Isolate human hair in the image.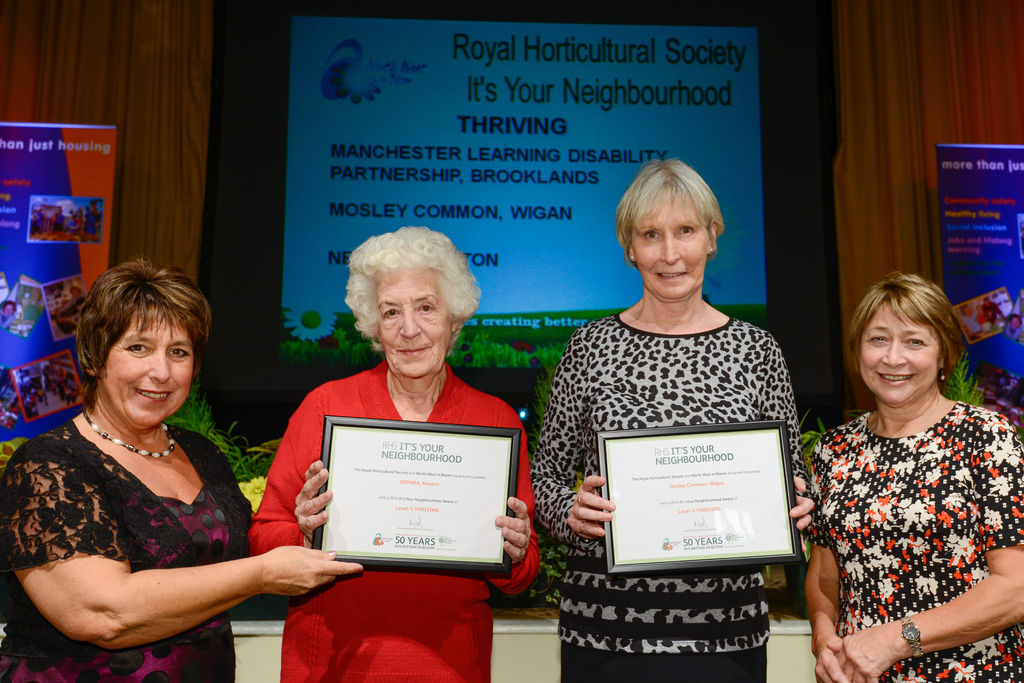
Isolated region: locate(342, 234, 474, 372).
